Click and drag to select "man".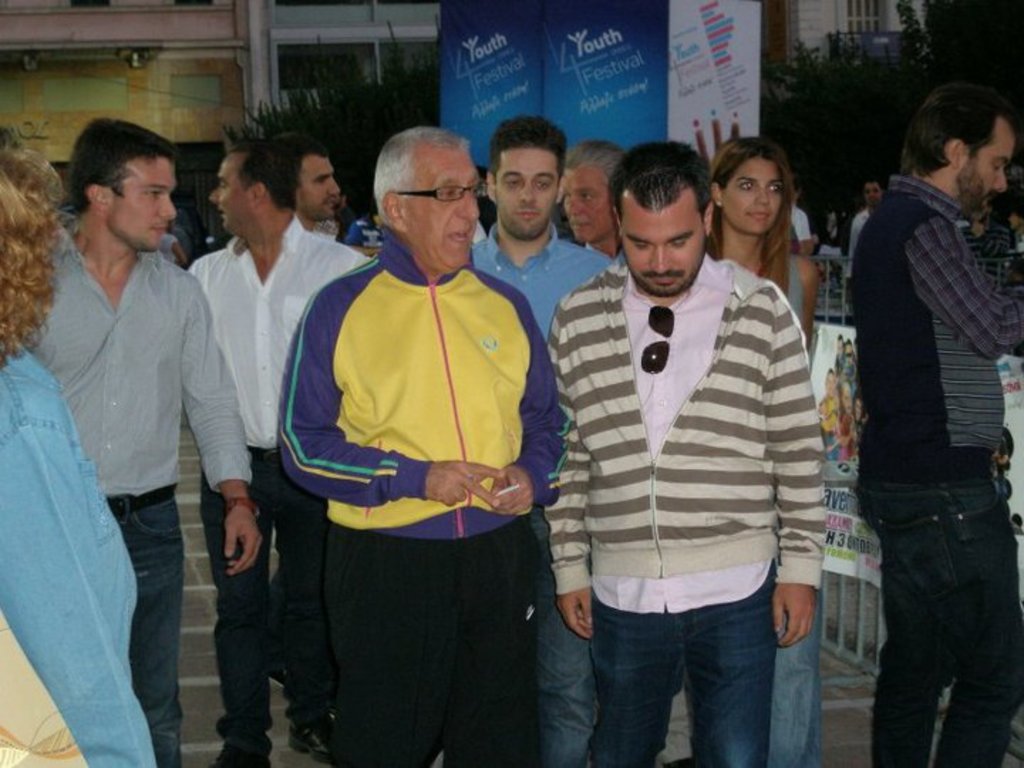
Selection: (186,141,368,767).
